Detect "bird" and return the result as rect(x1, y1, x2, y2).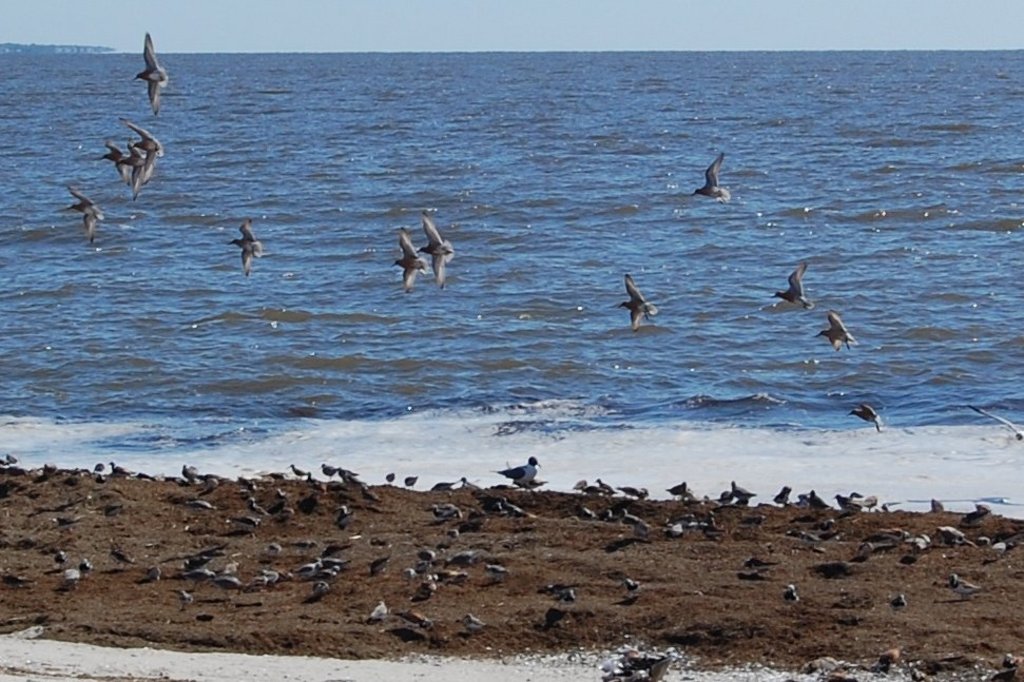
rect(948, 571, 981, 604).
